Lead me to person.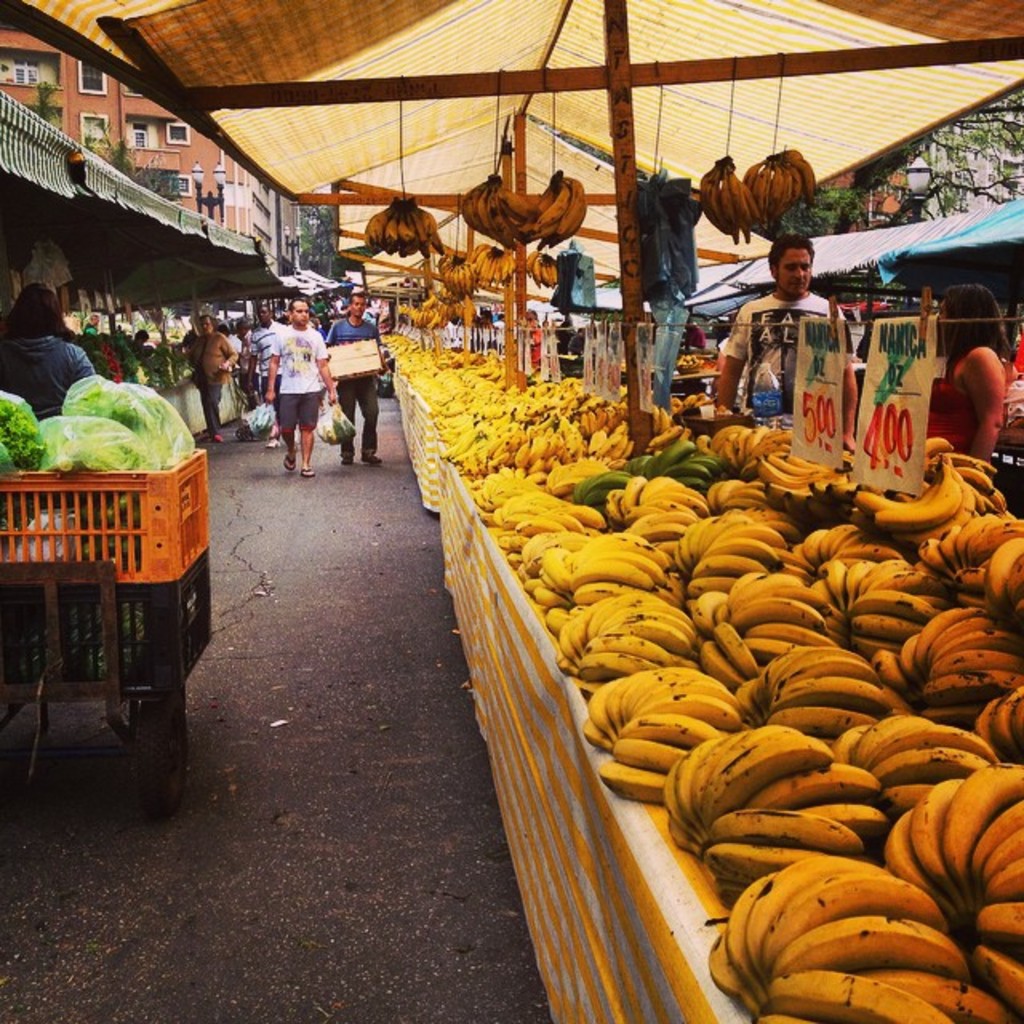
Lead to 715:237:856:461.
